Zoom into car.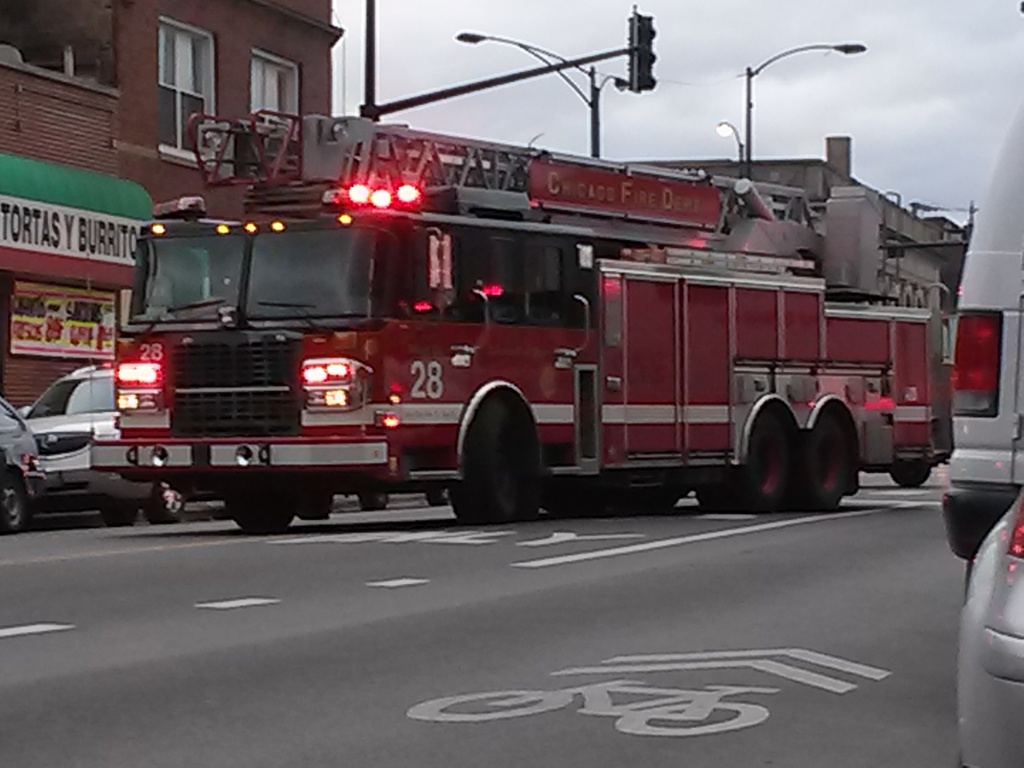
Zoom target: region(957, 486, 1023, 767).
